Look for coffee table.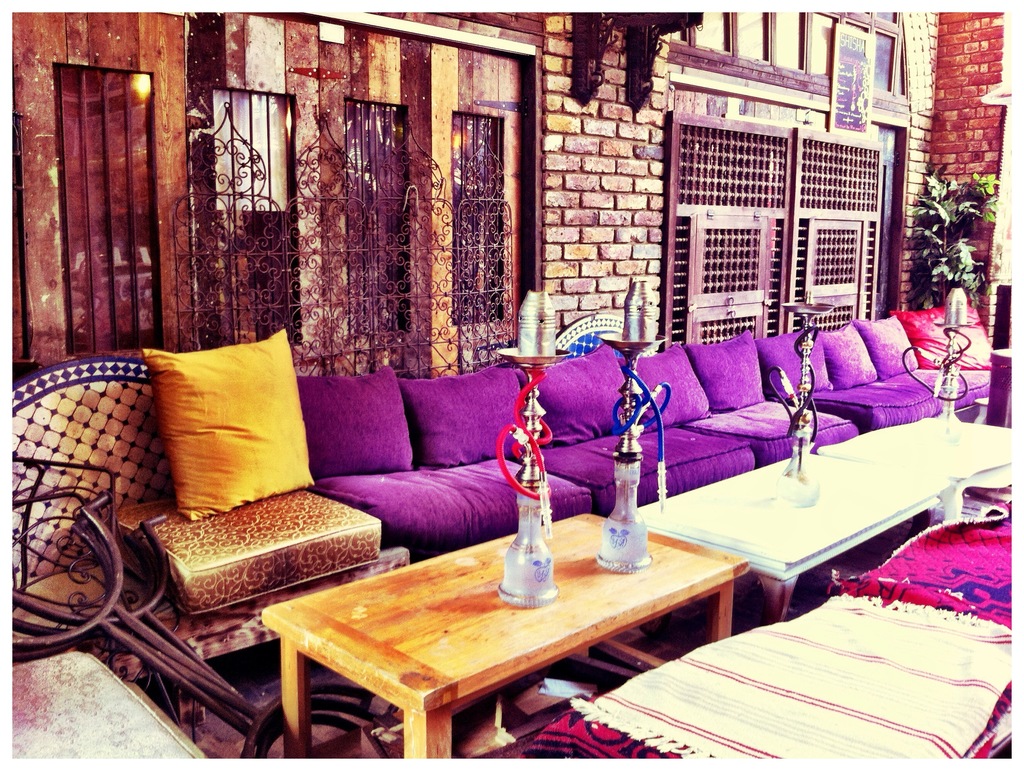
Found: (628,444,949,617).
